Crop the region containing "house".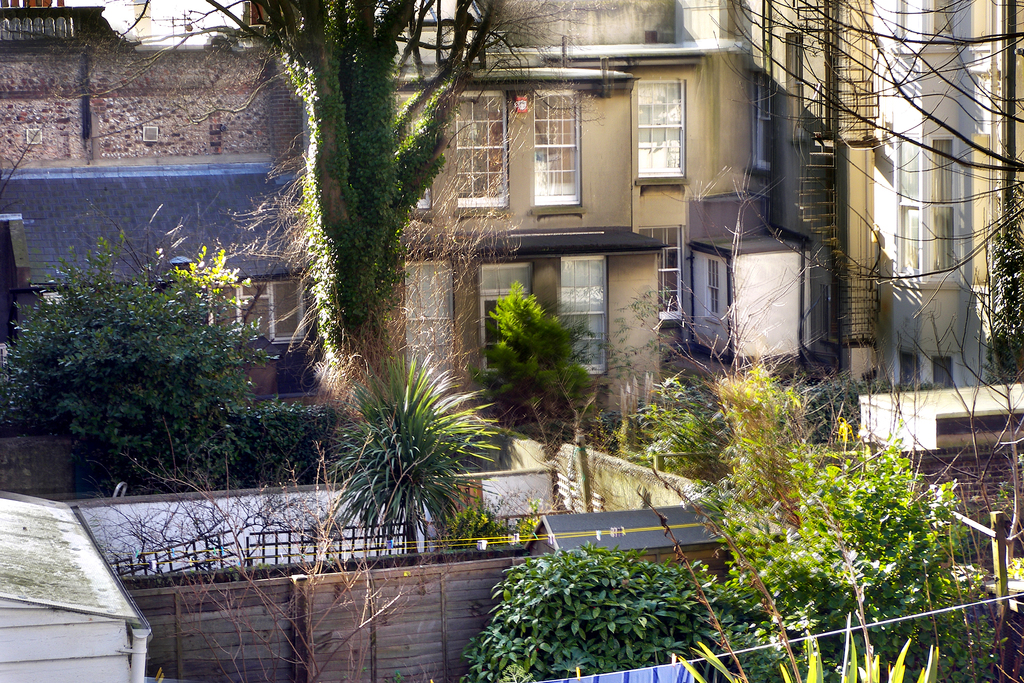
Crop region: bbox=[875, 0, 1023, 392].
